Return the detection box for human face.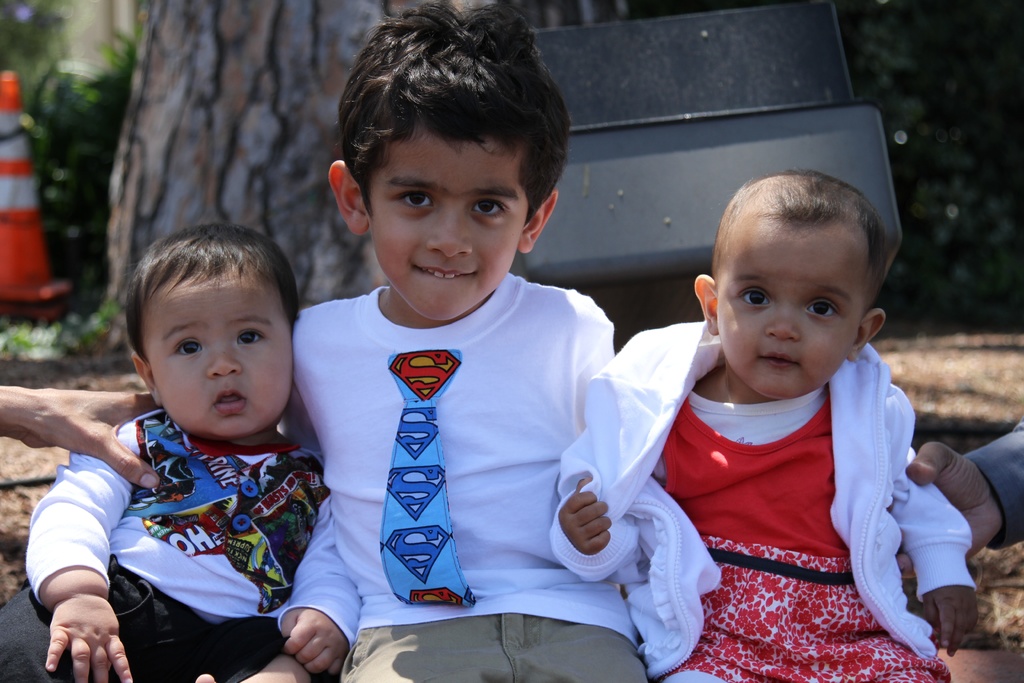
{"left": 146, "top": 285, "right": 293, "bottom": 436}.
